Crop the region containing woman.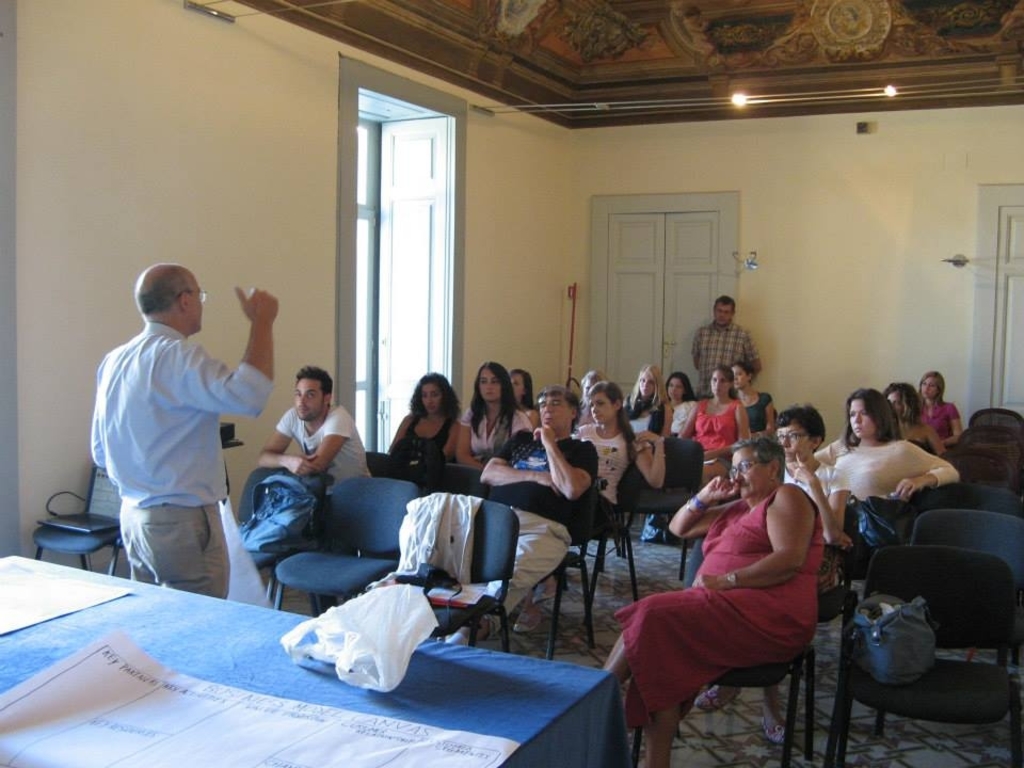
Crop region: (688,367,748,489).
